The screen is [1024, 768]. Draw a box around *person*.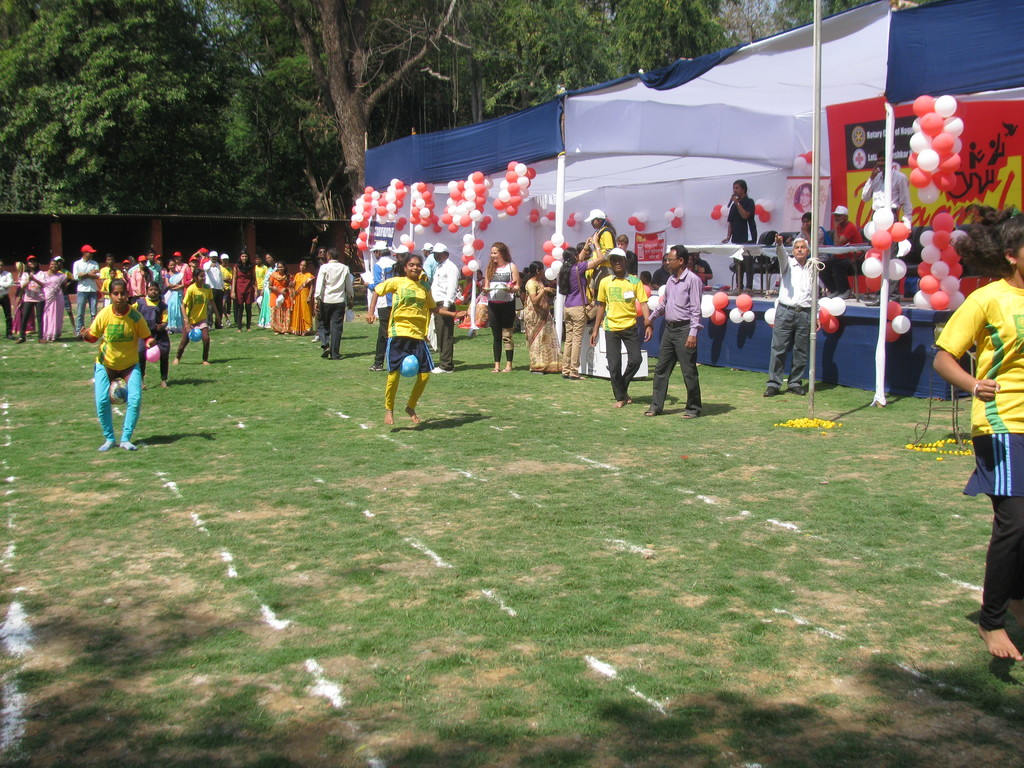
box=[116, 257, 148, 303].
